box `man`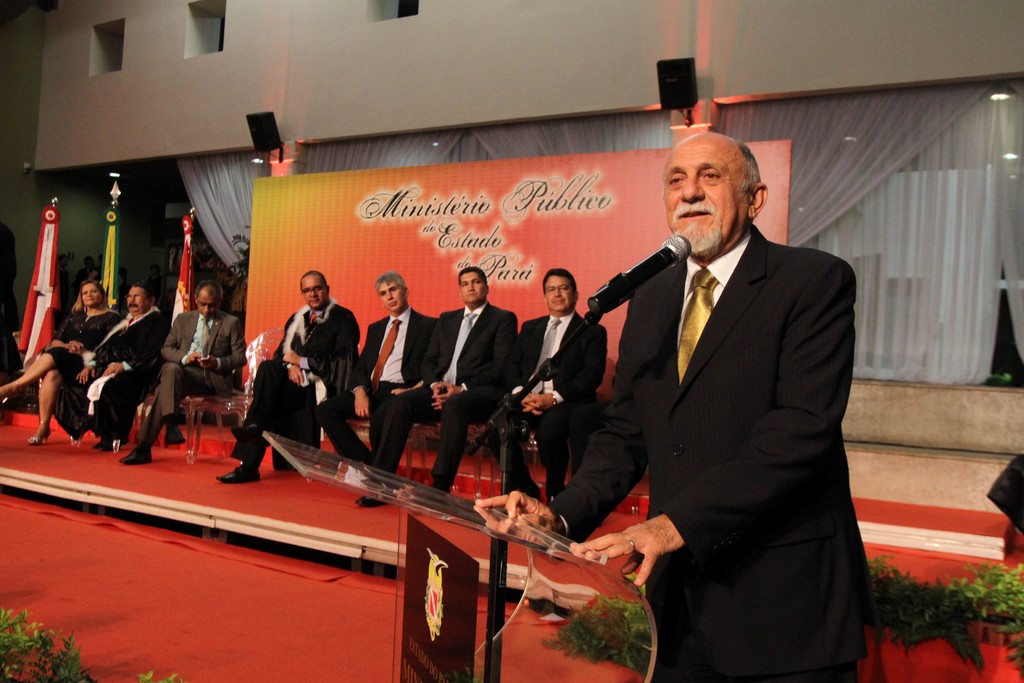
[353, 263, 514, 506]
